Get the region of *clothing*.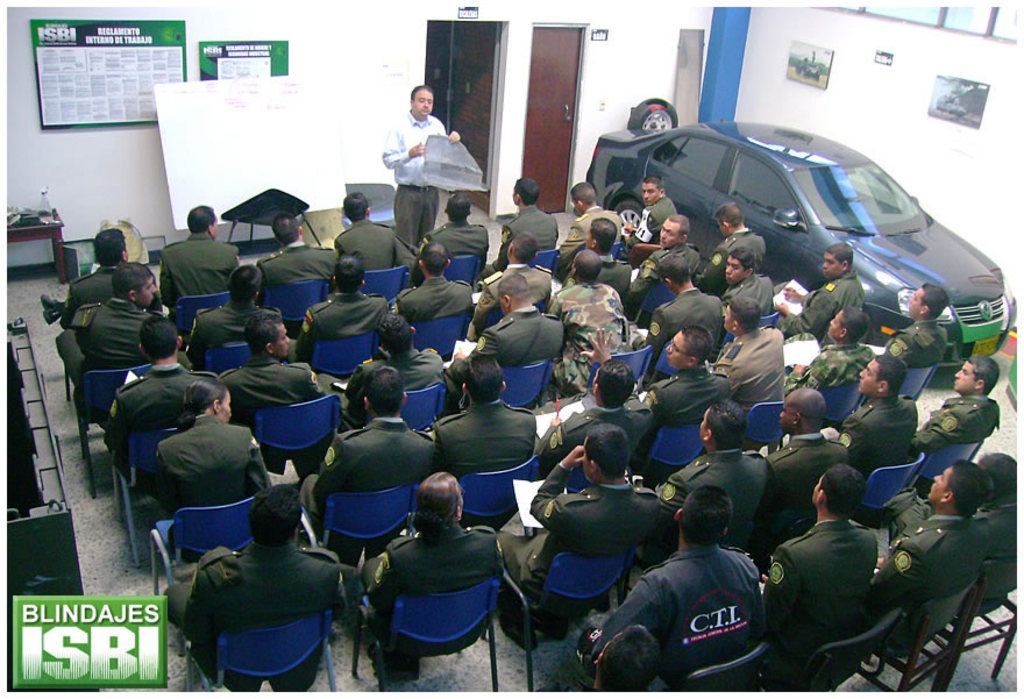
Rect(657, 449, 771, 556).
